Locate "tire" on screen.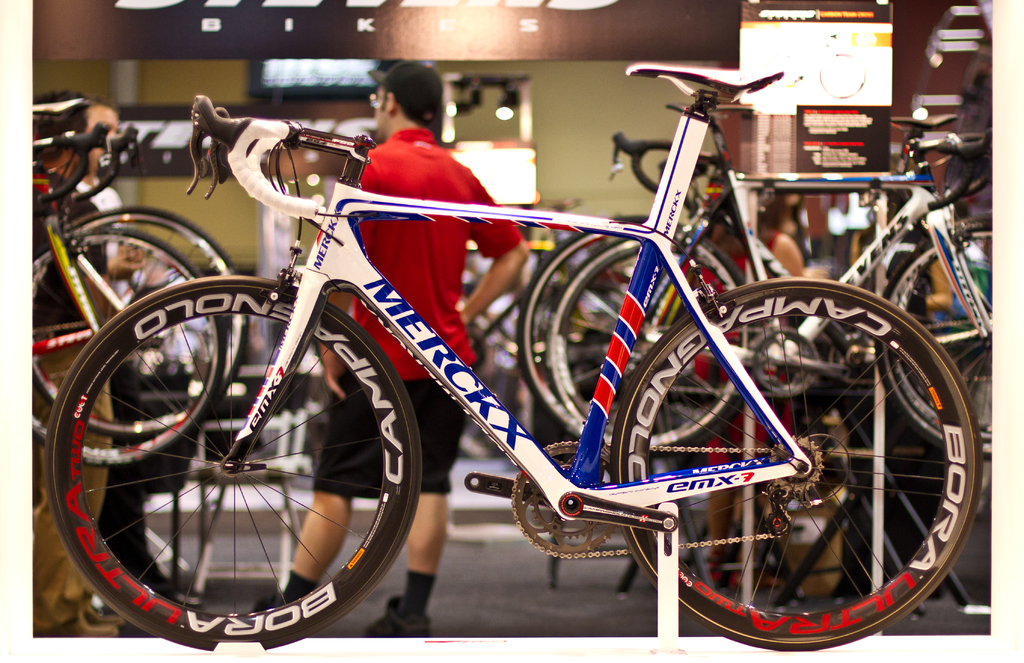
On screen at select_region(516, 215, 758, 458).
